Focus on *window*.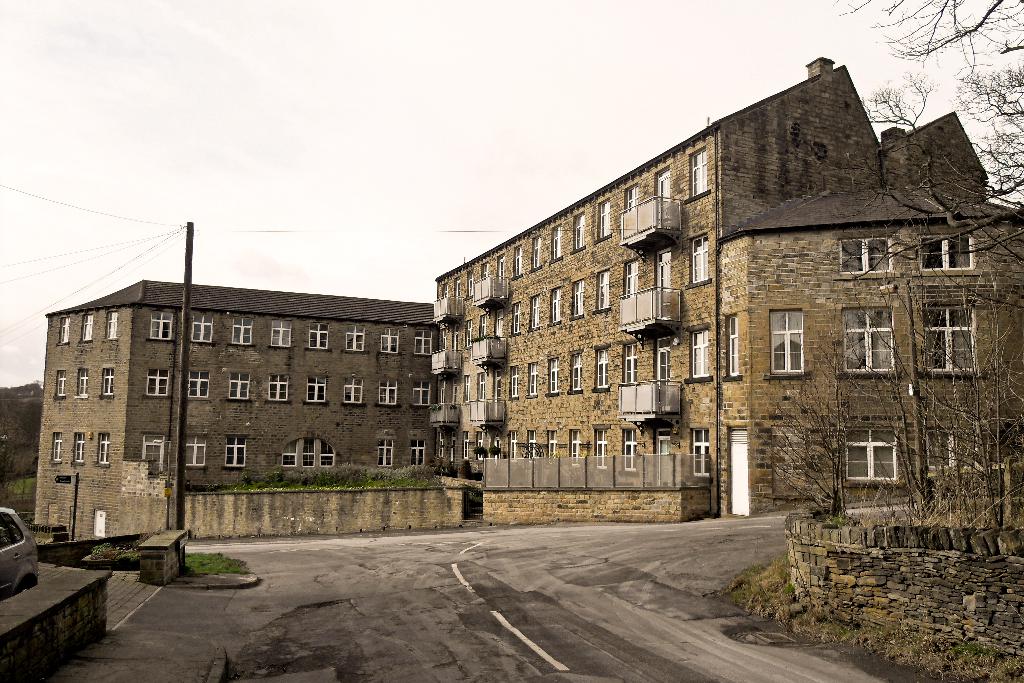
Focused at {"x1": 596, "y1": 199, "x2": 611, "y2": 237}.
